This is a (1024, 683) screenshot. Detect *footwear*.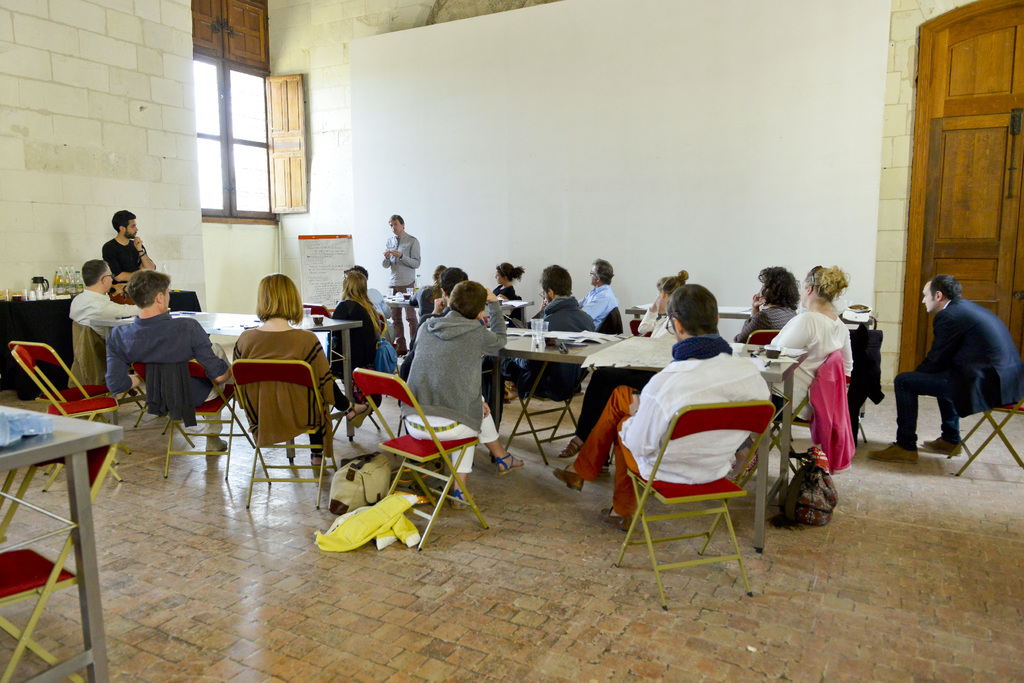
crop(551, 472, 586, 496).
